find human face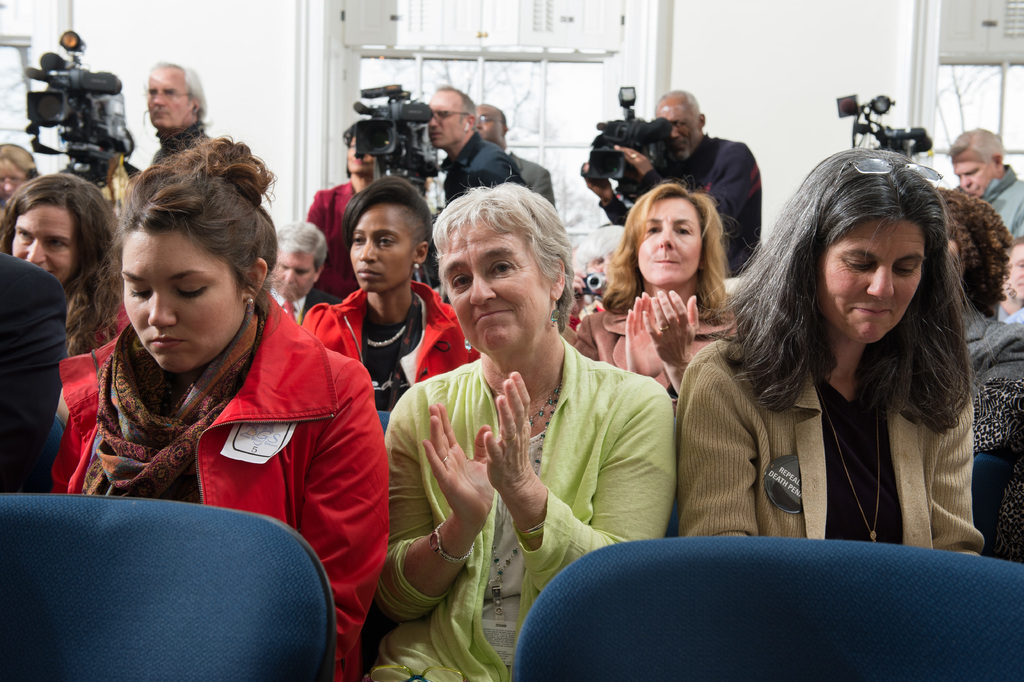
955 149 998 197
